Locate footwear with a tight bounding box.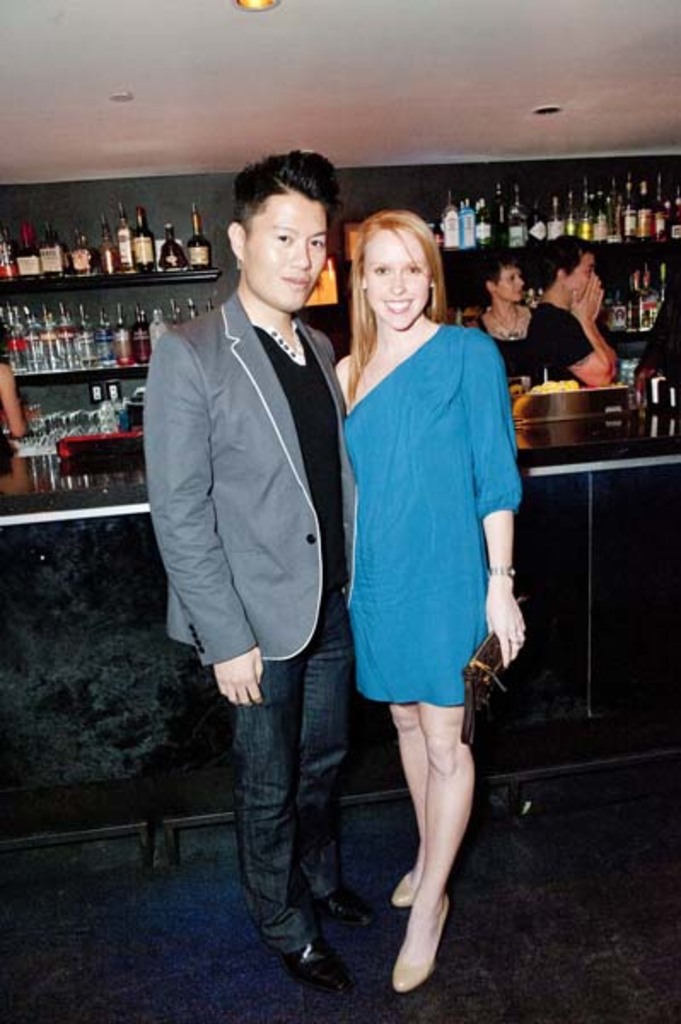
{"left": 394, "top": 884, "right": 463, "bottom": 986}.
